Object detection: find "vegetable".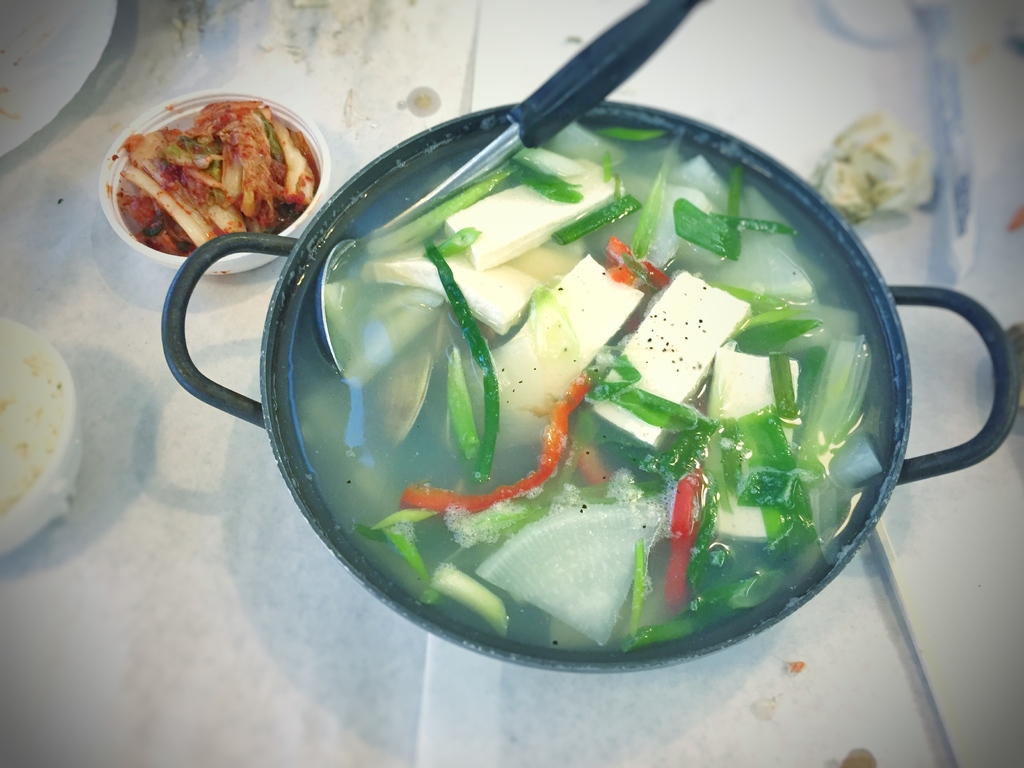
rect(477, 499, 672, 648).
